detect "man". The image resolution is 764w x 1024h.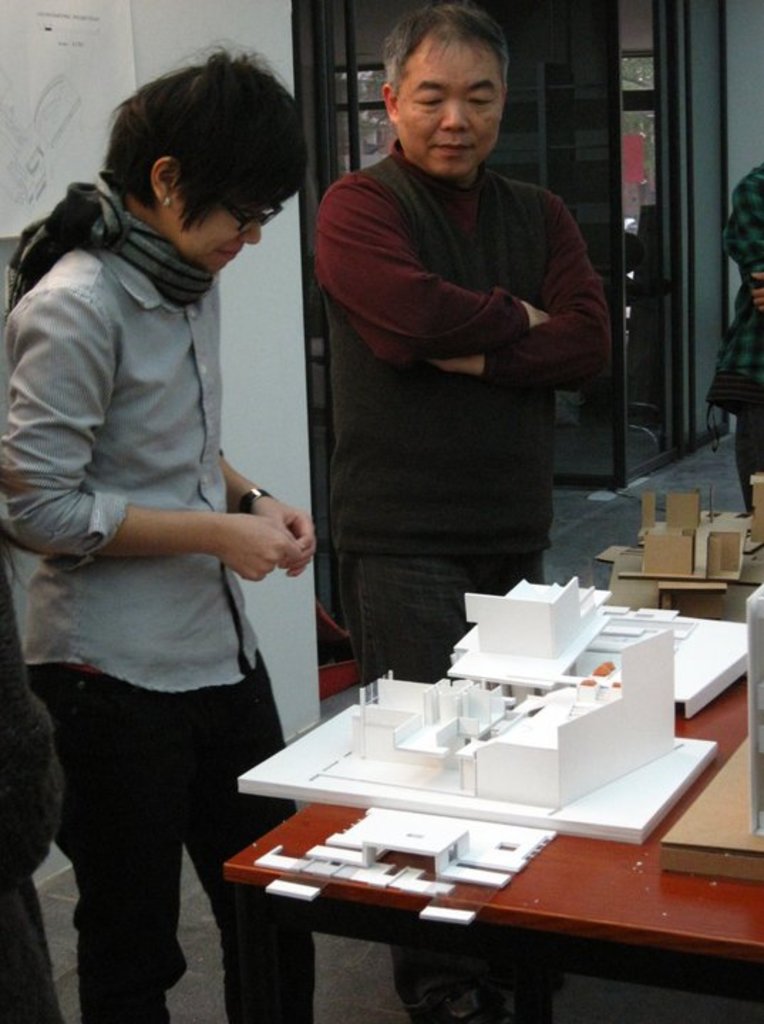
bbox(0, 54, 331, 1023).
